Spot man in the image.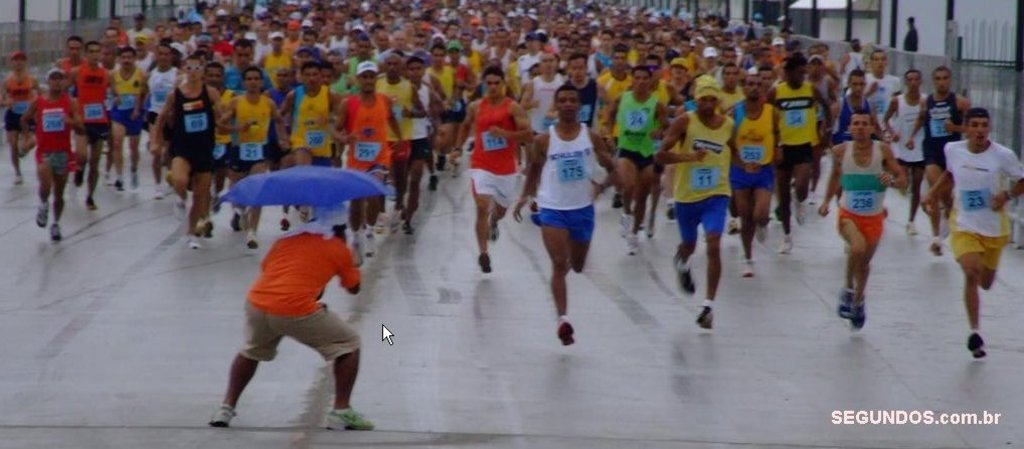
man found at [927, 106, 1023, 347].
